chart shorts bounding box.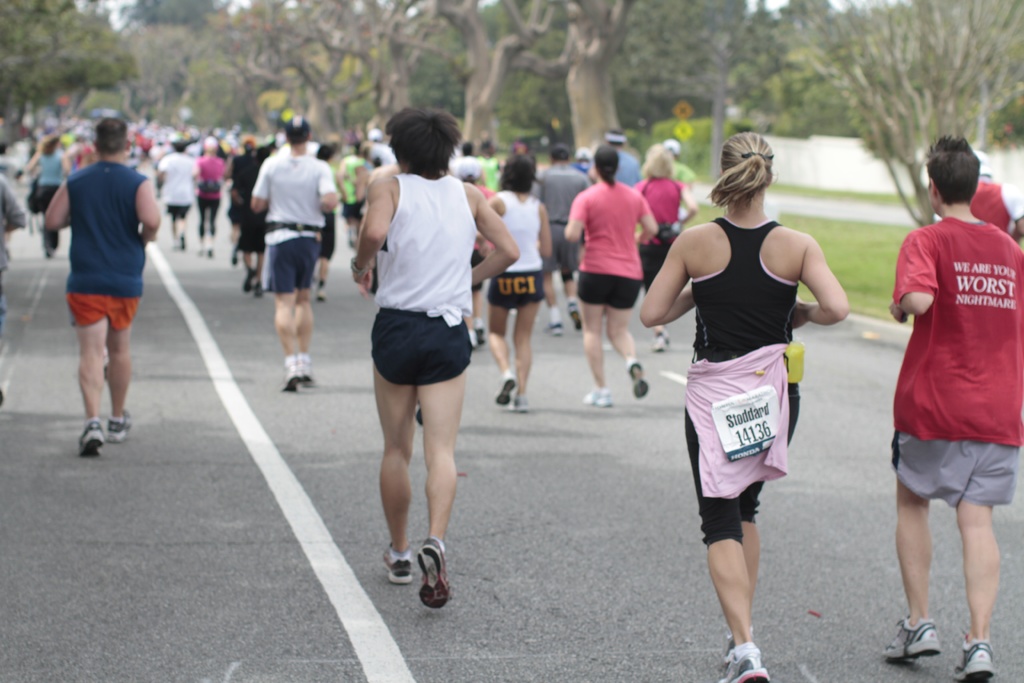
Charted: region(265, 241, 317, 291).
